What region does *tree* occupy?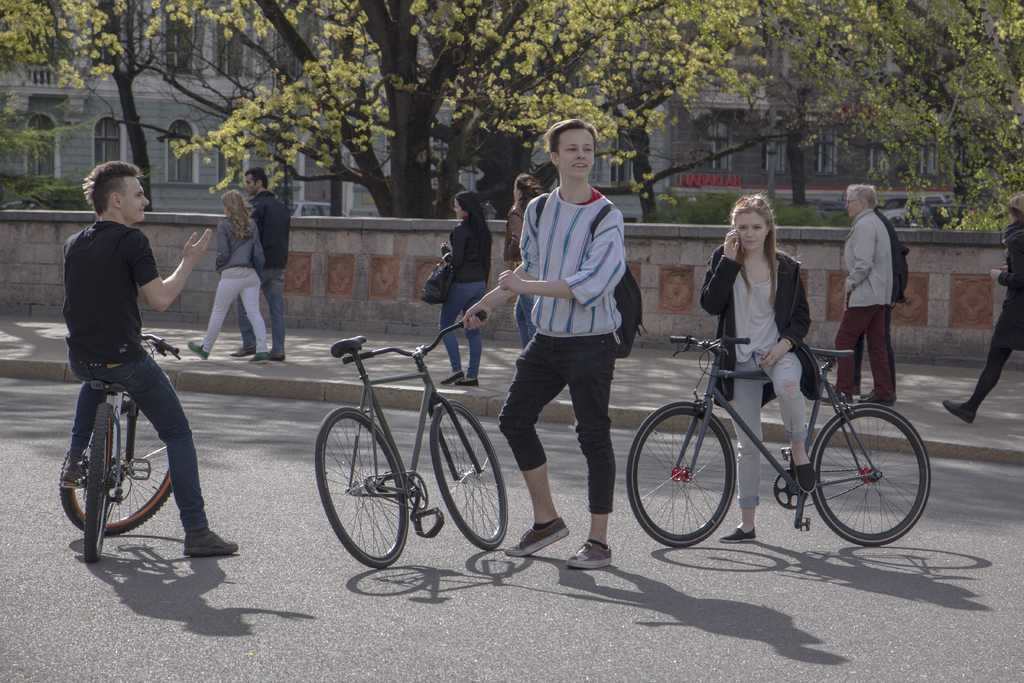
box(1, 0, 884, 217).
